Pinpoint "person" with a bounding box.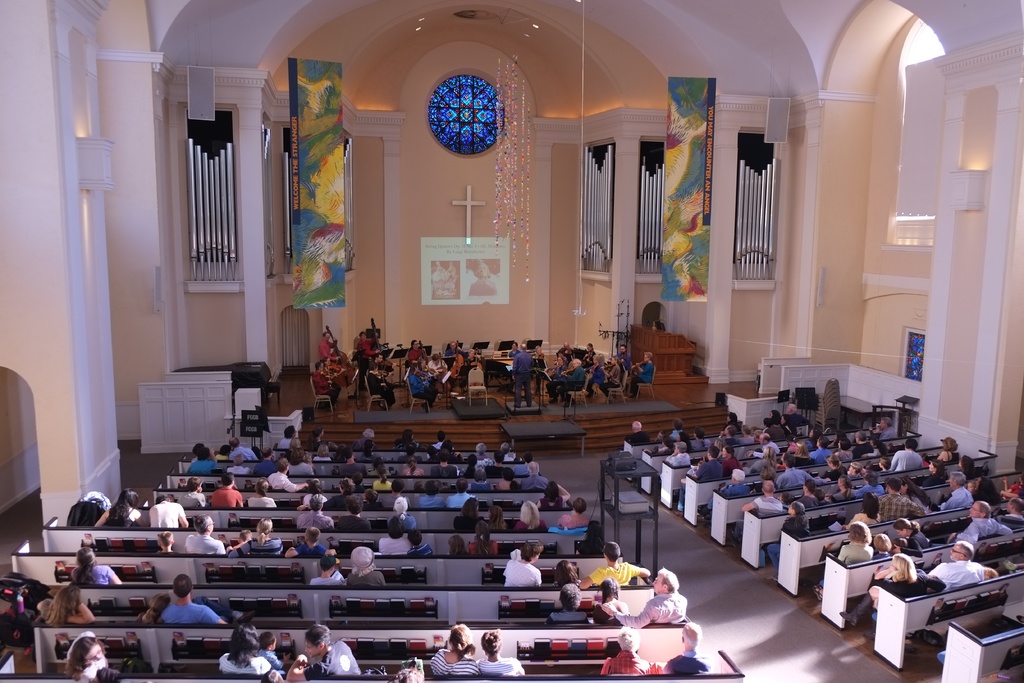
x1=530 y1=345 x2=547 y2=378.
